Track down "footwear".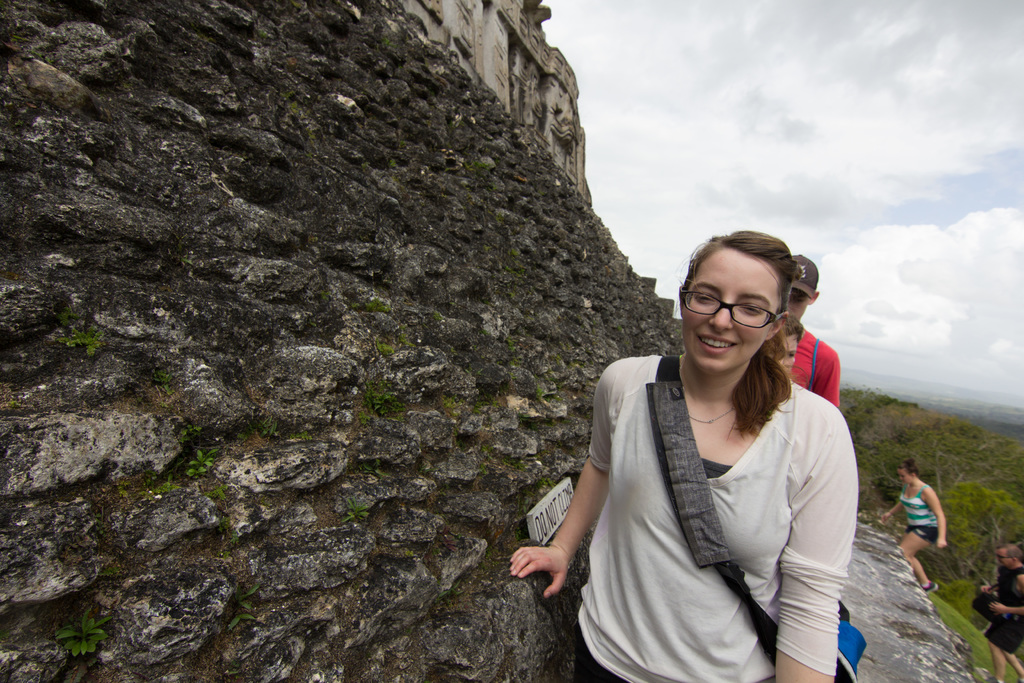
Tracked to l=987, t=673, r=999, b=682.
